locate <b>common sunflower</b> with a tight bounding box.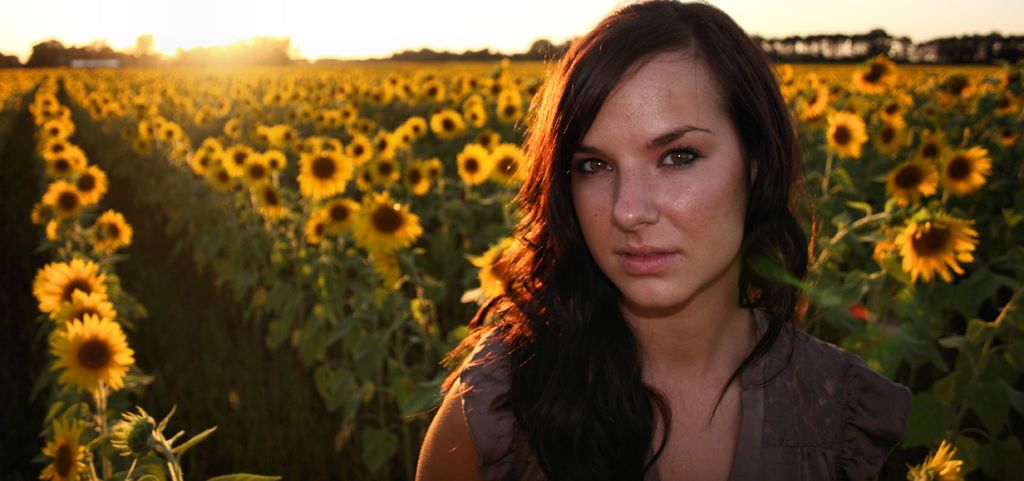
<region>45, 183, 88, 225</region>.
